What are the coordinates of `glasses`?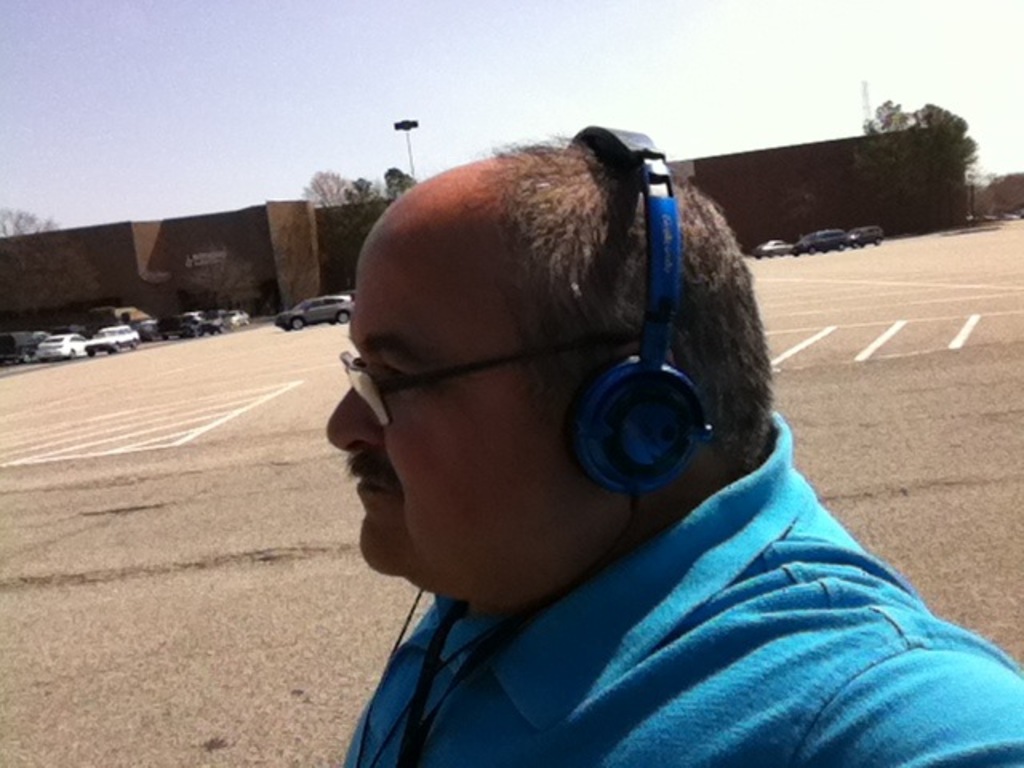
bbox=(341, 339, 656, 435).
